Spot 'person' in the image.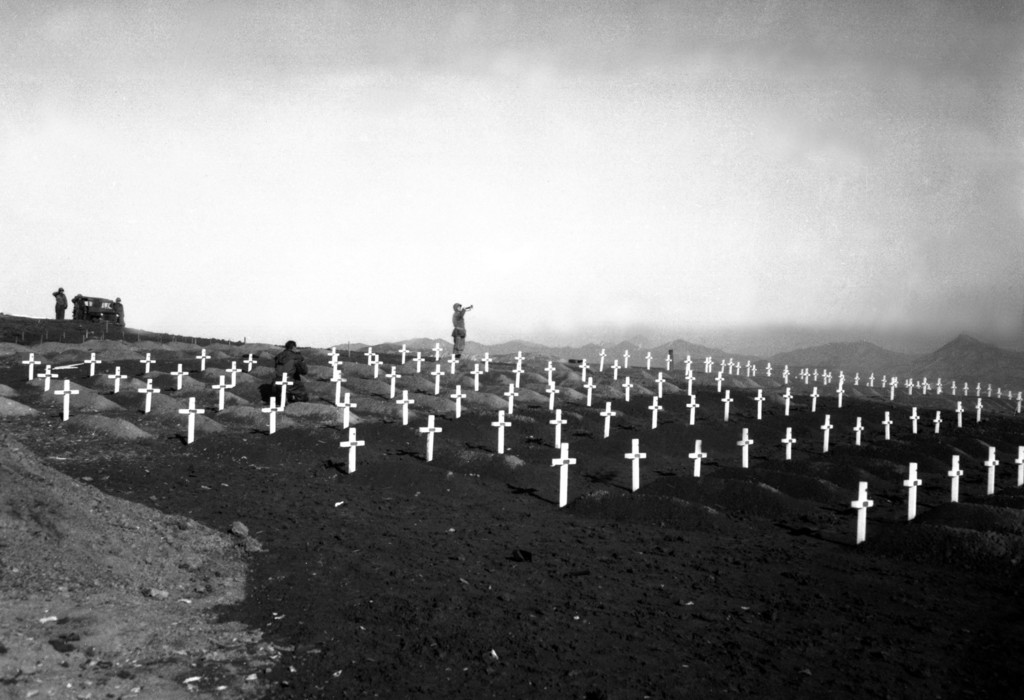
'person' found at locate(271, 341, 312, 403).
